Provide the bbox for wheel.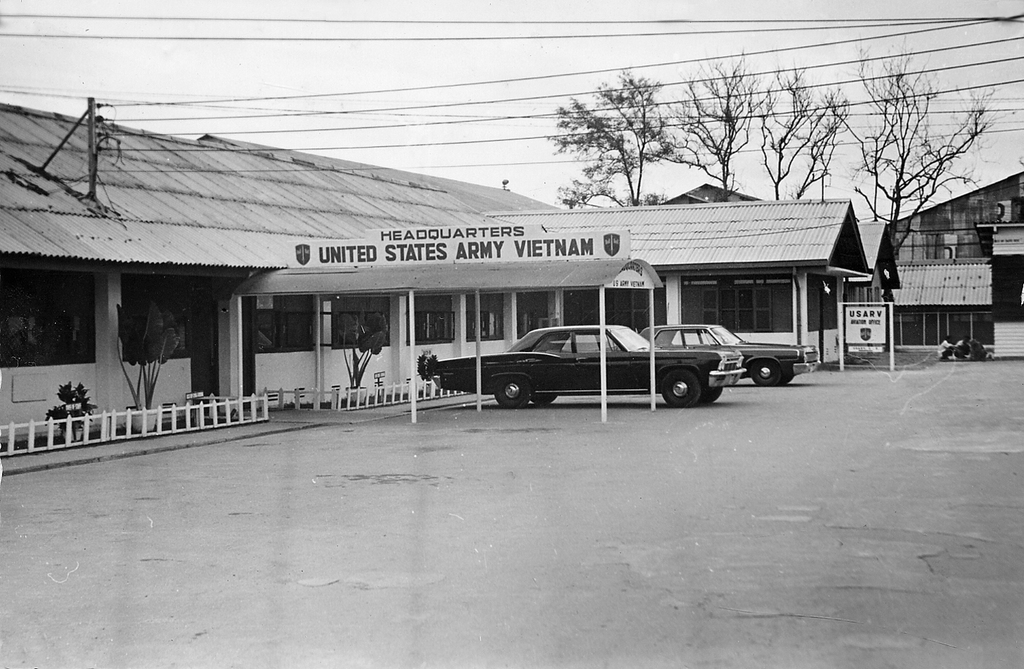
box(496, 376, 530, 406).
